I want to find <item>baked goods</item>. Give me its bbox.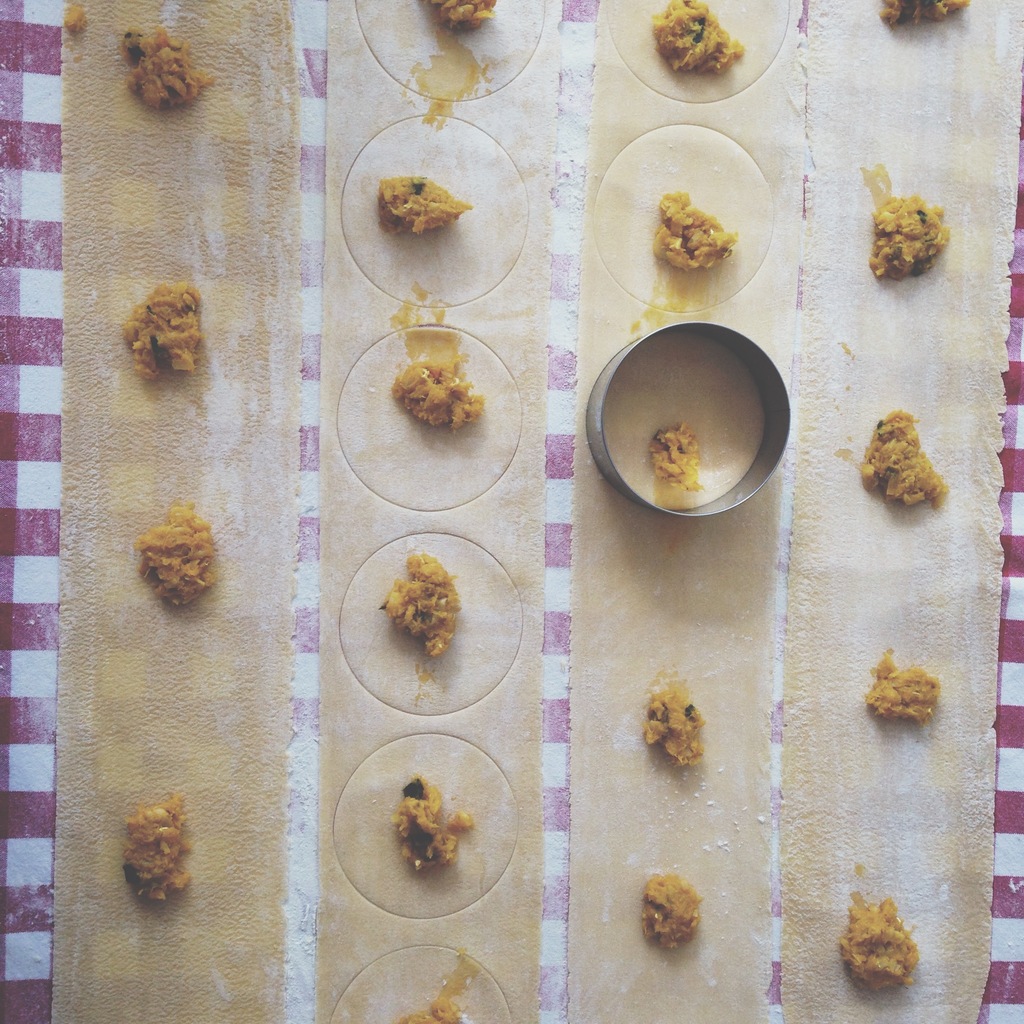
bbox=[390, 350, 487, 431].
